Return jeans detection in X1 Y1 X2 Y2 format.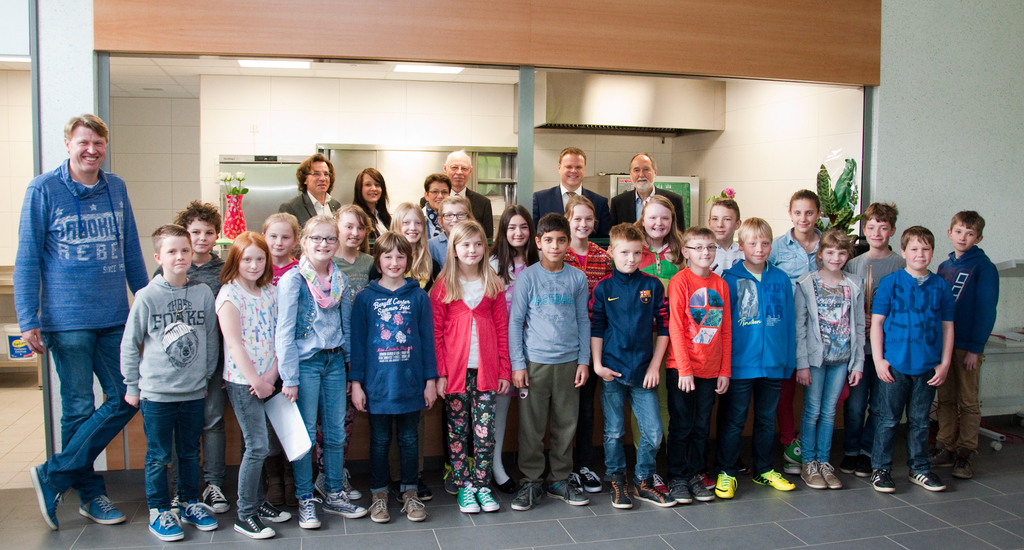
849 373 892 460.
